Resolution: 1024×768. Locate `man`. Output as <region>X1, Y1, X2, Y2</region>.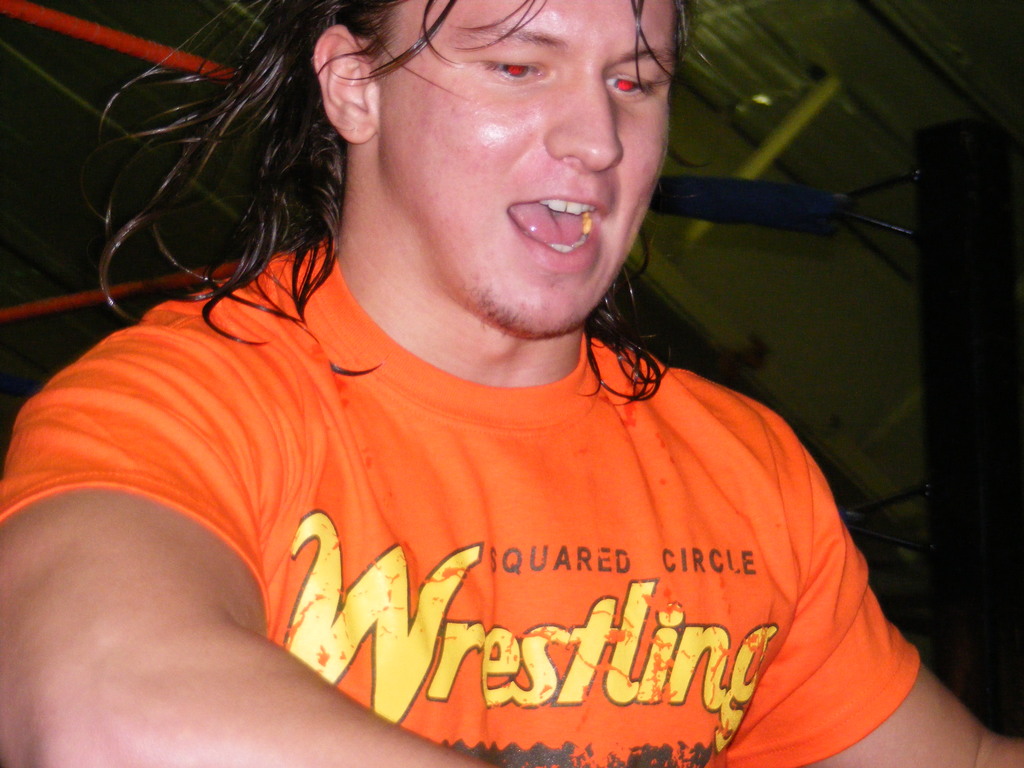
<region>20, 30, 954, 767</region>.
